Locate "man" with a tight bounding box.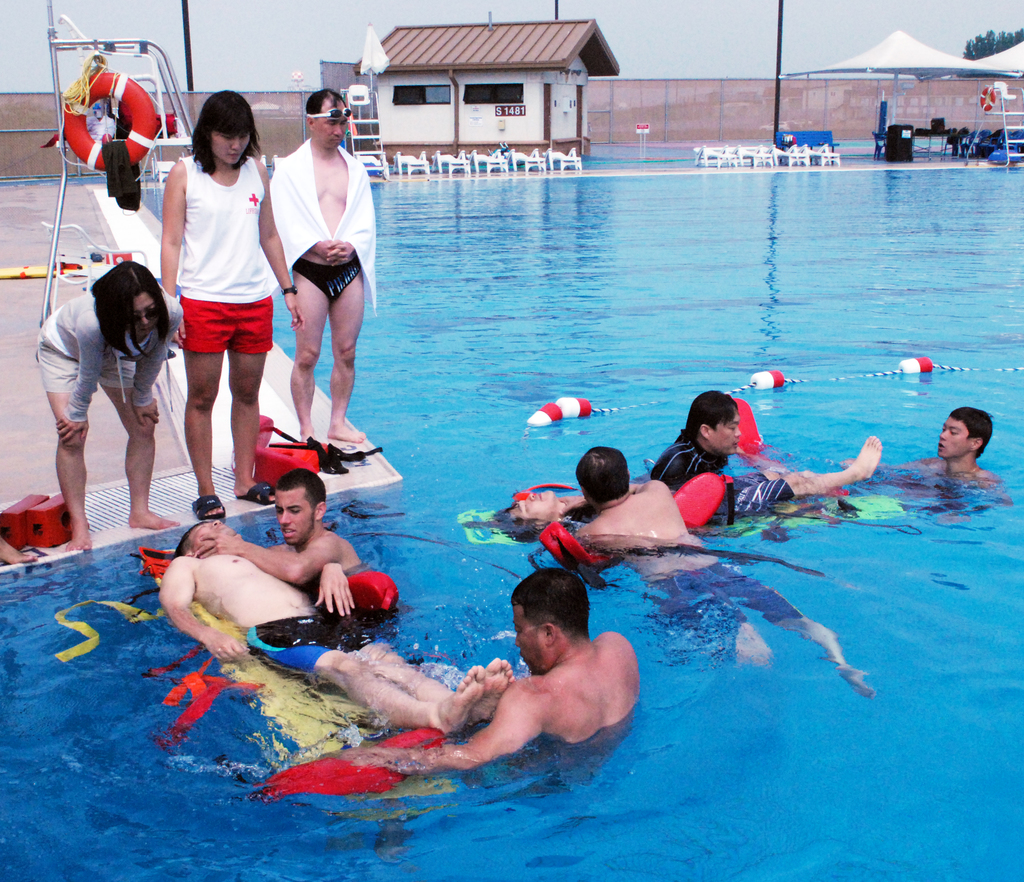
Rect(153, 516, 515, 739).
